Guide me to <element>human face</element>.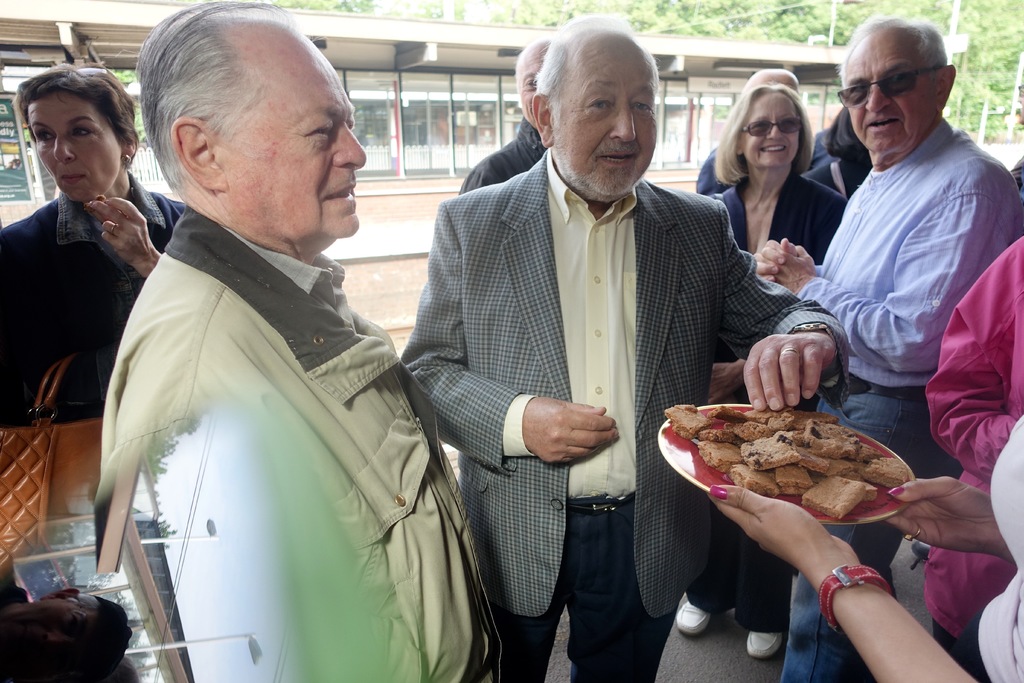
Guidance: (x1=842, y1=32, x2=935, y2=152).
